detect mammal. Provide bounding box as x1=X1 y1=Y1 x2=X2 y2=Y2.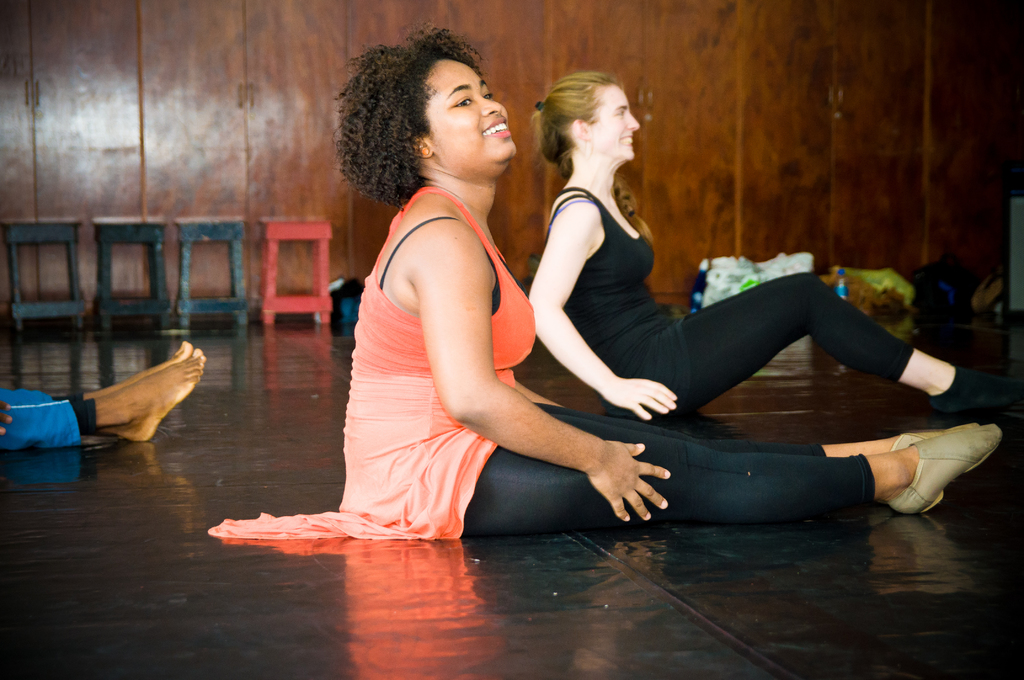
x1=0 y1=339 x2=206 y2=454.
